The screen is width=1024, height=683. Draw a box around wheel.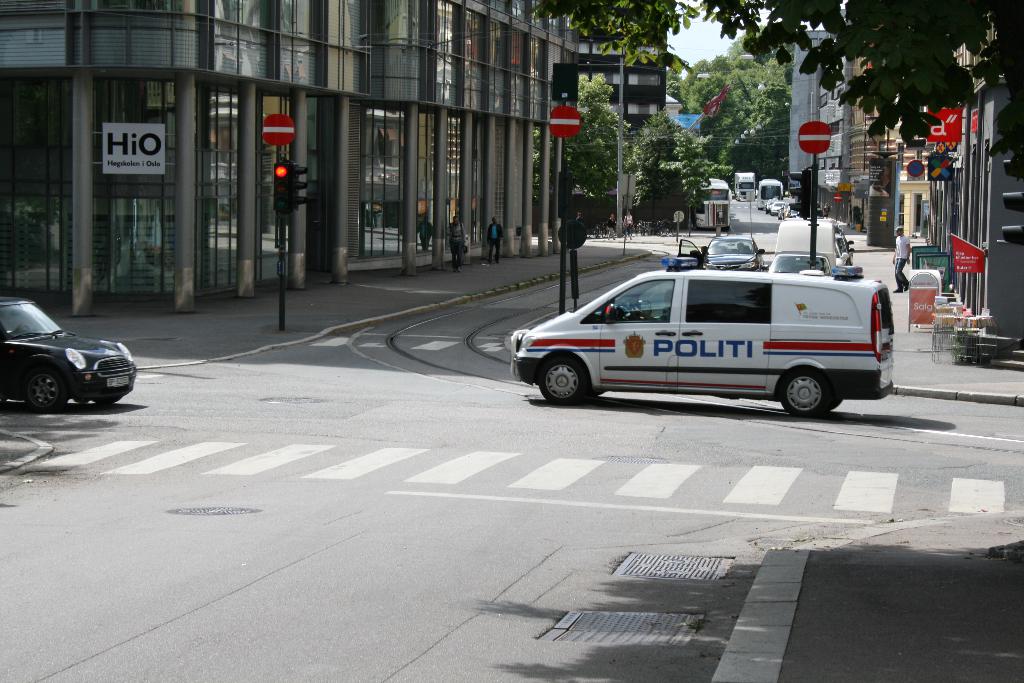
detection(537, 356, 584, 404).
